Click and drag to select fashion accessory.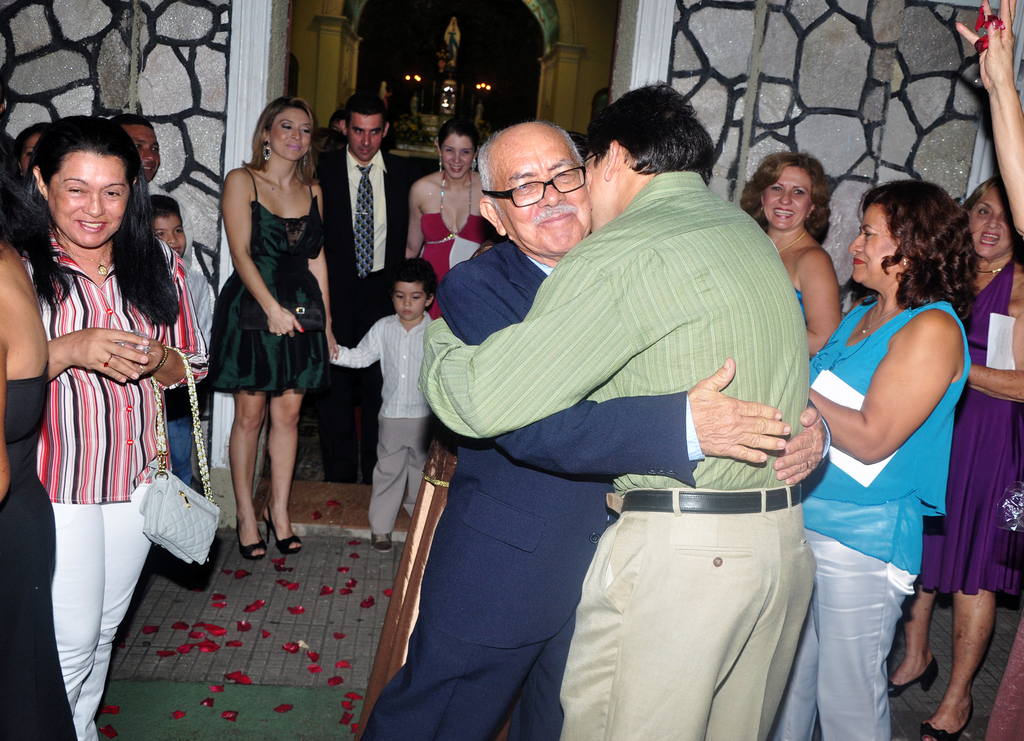
Selection: detection(102, 353, 112, 368).
